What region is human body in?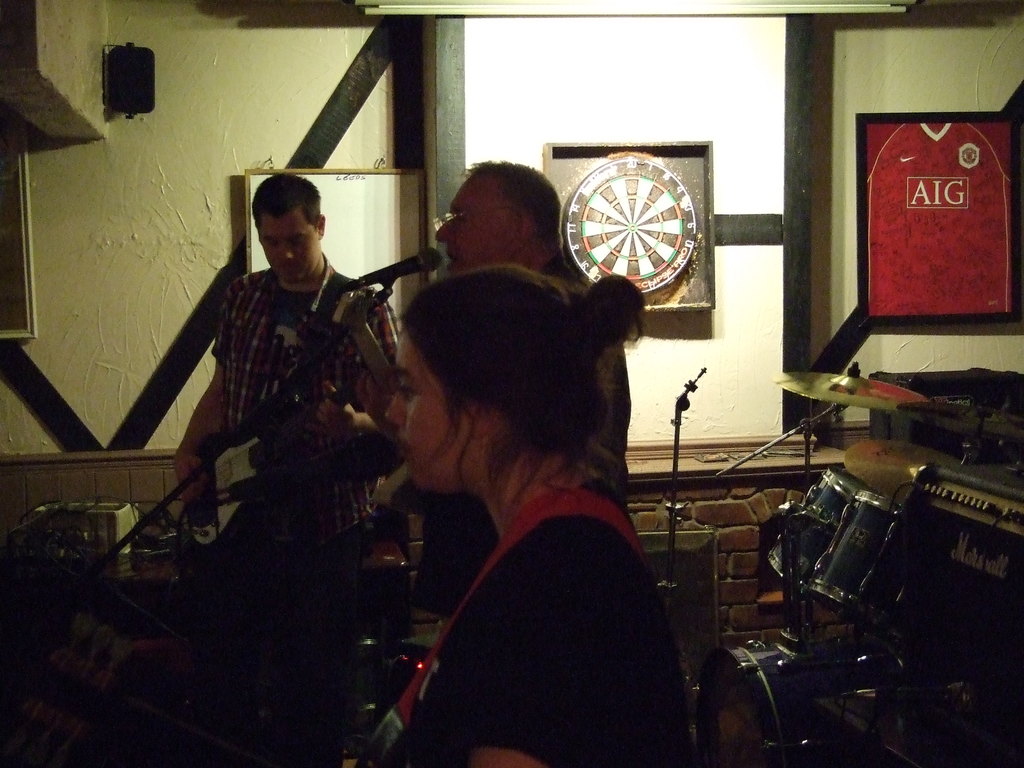
l=132, t=153, r=402, b=762.
